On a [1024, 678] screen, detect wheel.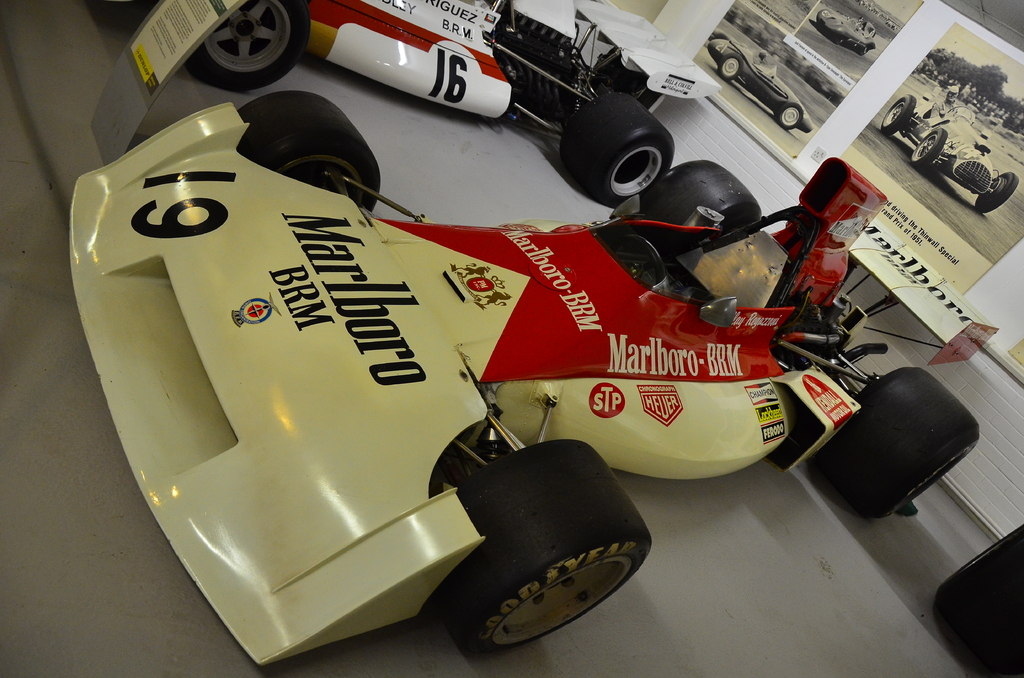
Rect(932, 526, 1023, 677).
